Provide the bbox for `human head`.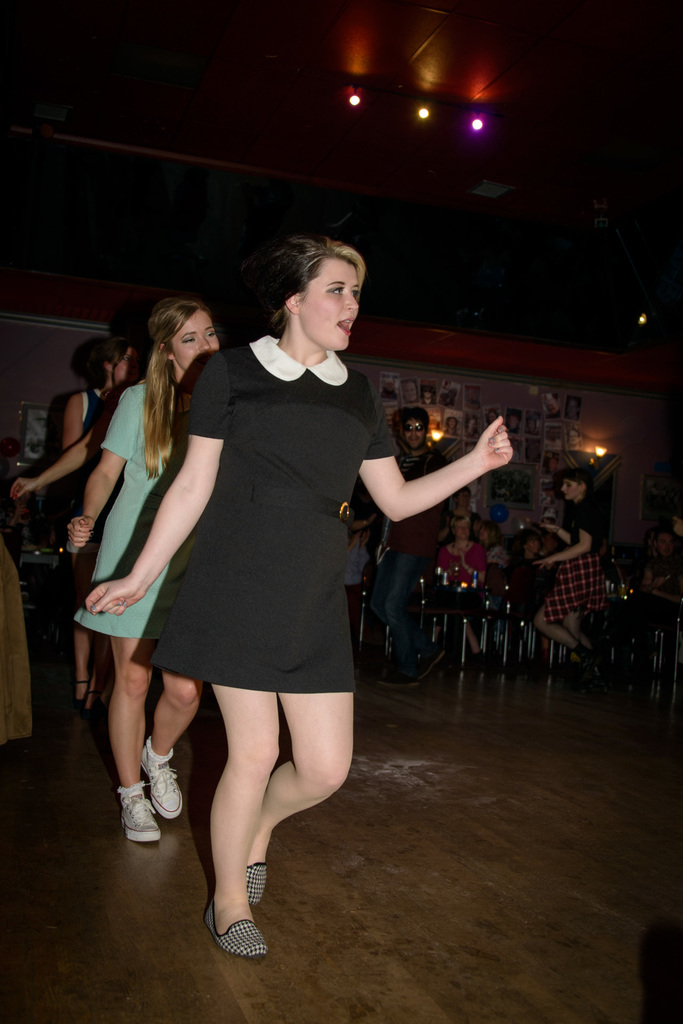
(left=141, top=287, right=221, bottom=372).
